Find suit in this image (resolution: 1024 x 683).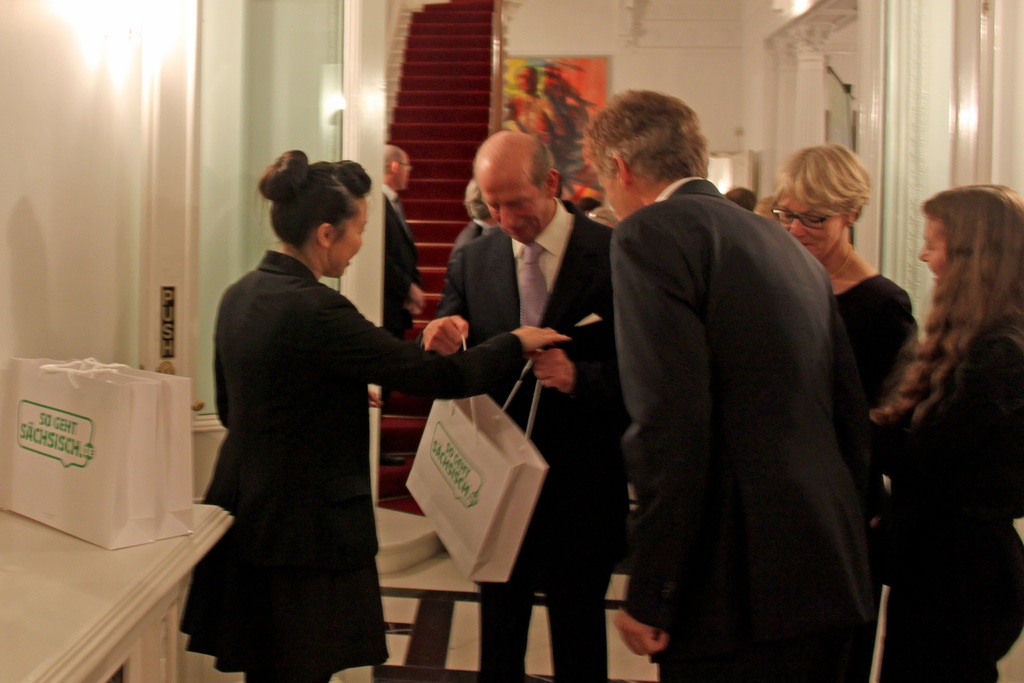
Rect(410, 194, 635, 682).
